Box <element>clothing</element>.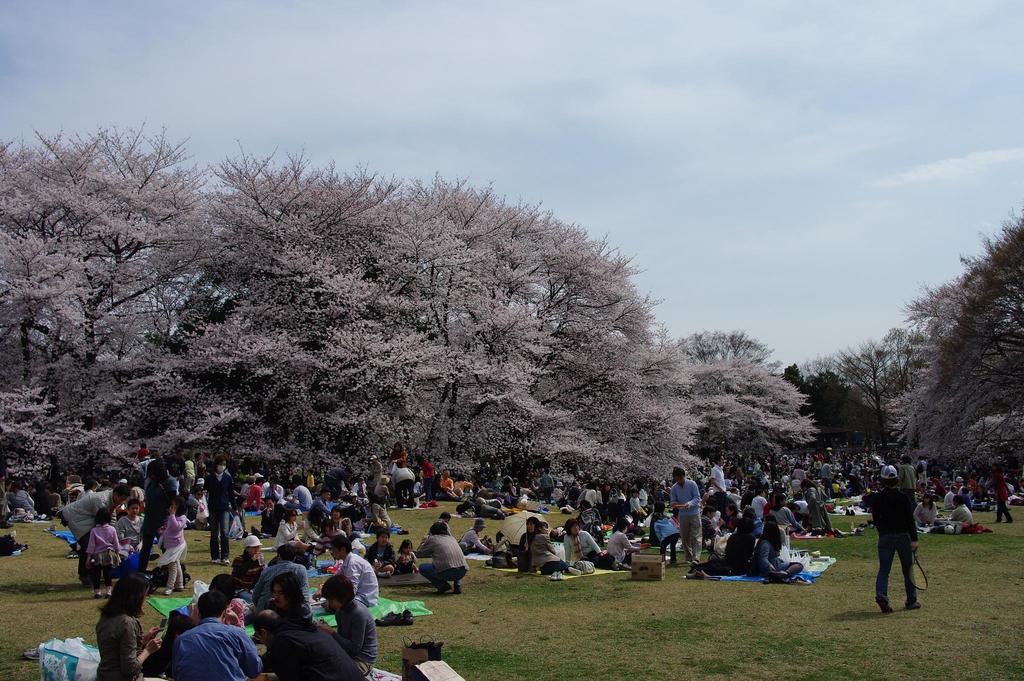
(274,521,303,562).
